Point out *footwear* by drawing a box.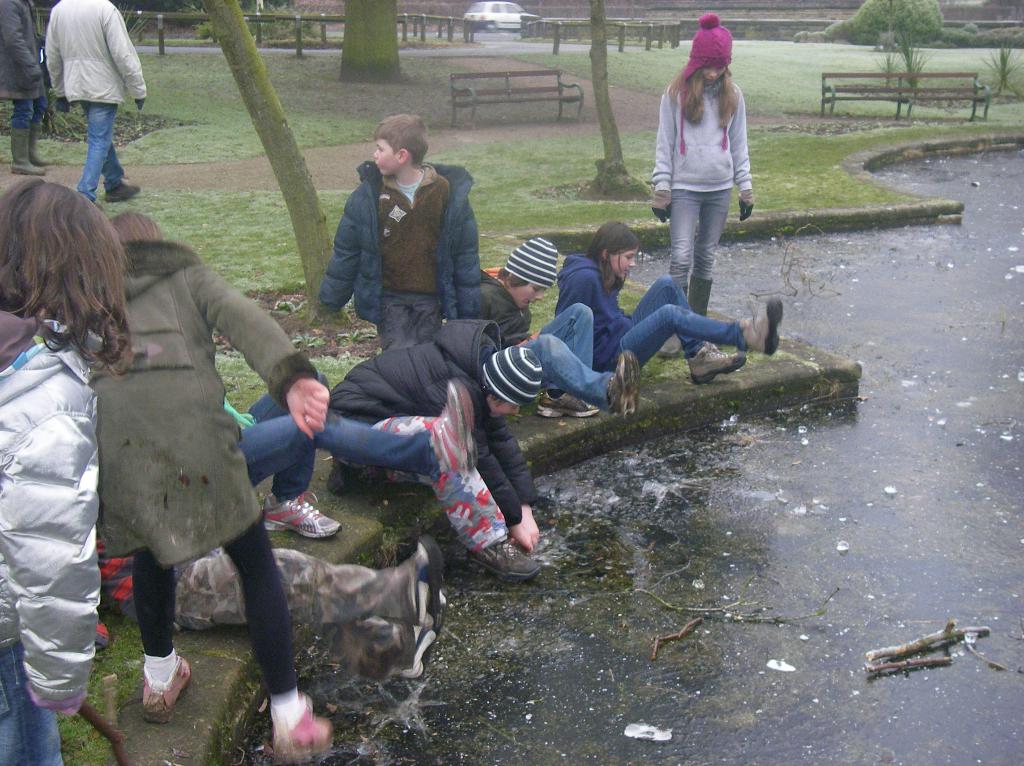
[x1=260, y1=493, x2=340, y2=541].
